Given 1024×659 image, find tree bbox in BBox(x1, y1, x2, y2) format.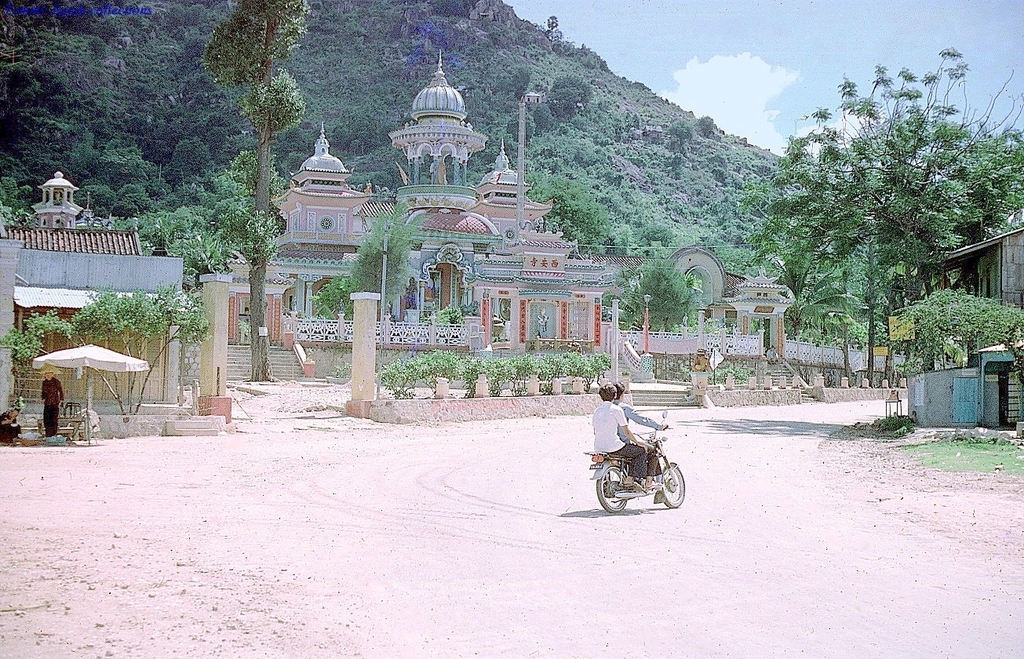
BBox(340, 202, 410, 314).
